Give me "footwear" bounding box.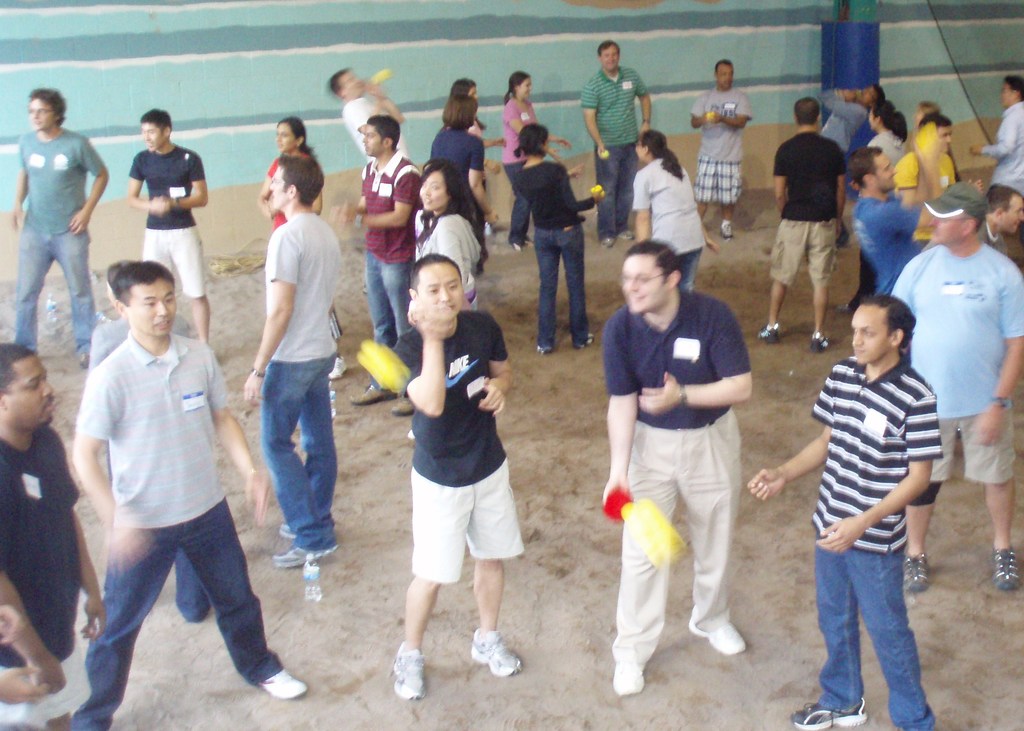
388:394:416:416.
